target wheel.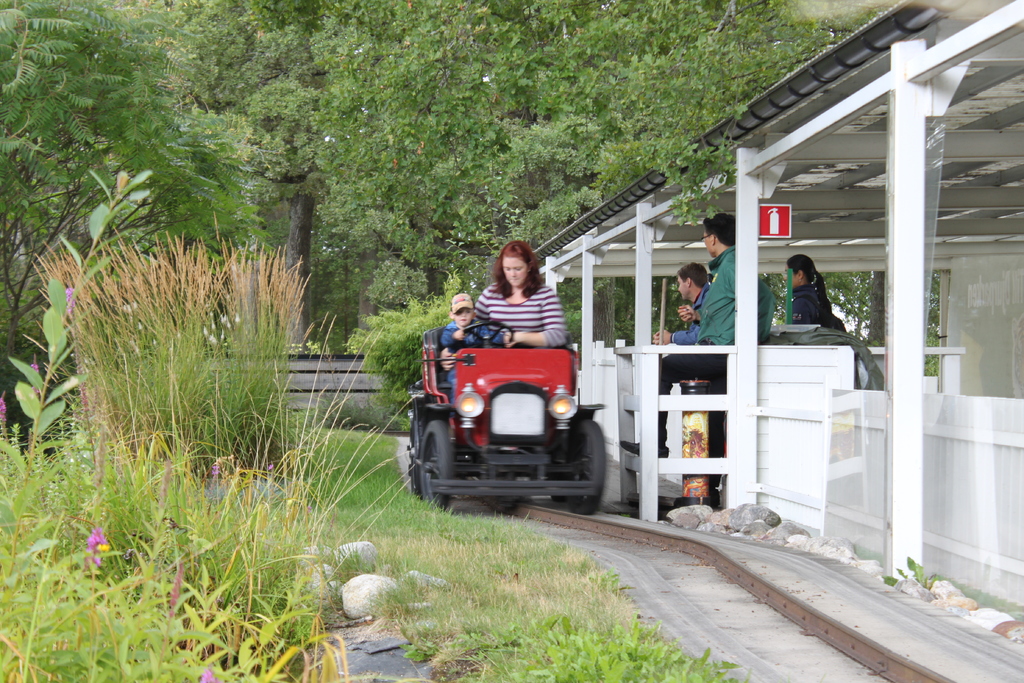
Target region: {"left": 410, "top": 419, "right": 425, "bottom": 494}.
